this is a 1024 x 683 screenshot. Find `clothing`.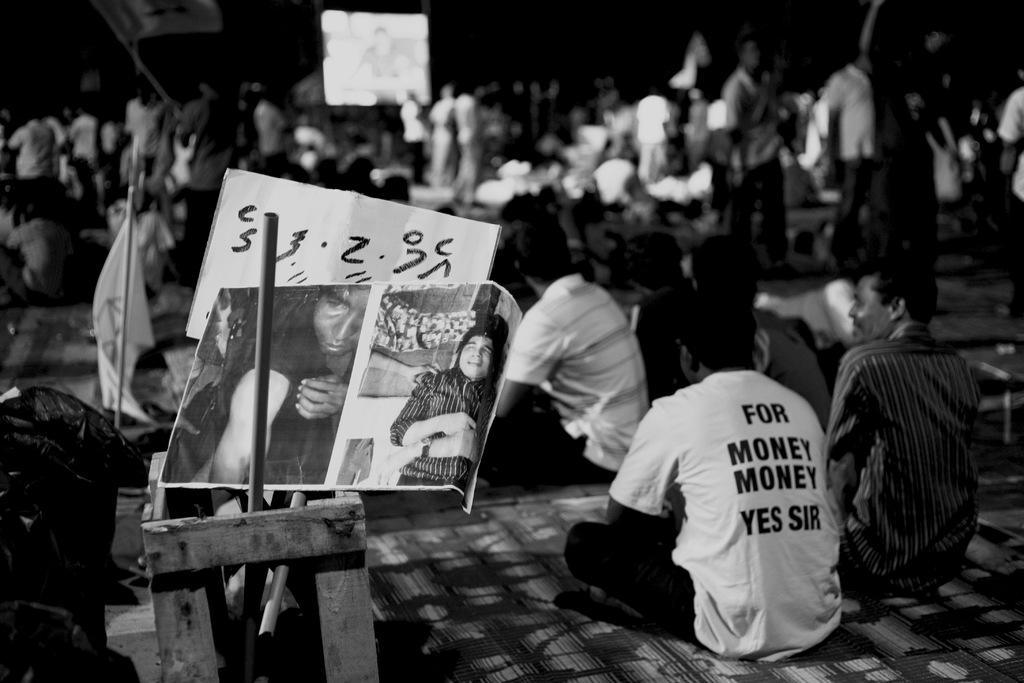
Bounding box: rect(1, 215, 62, 309).
